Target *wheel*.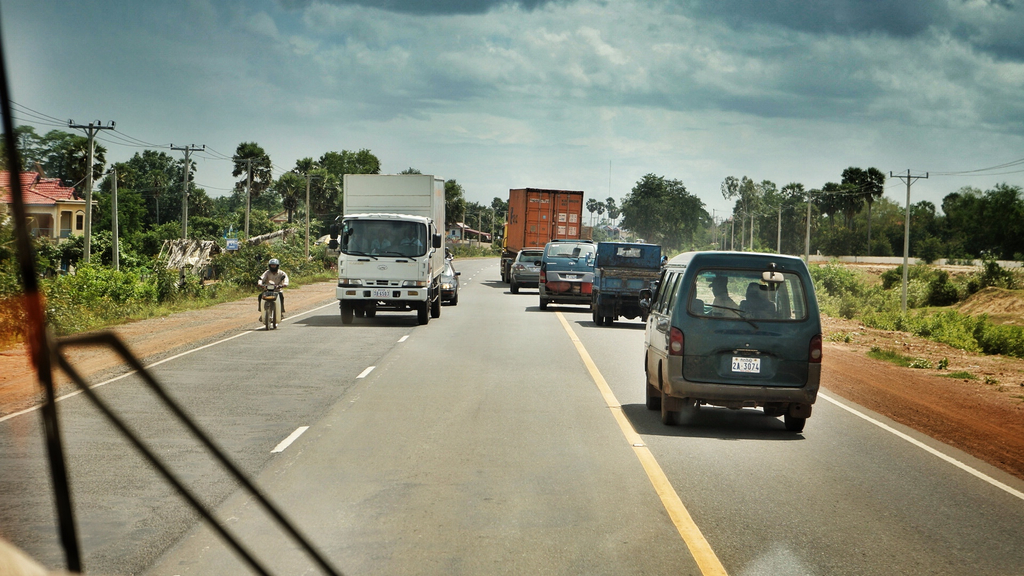
Target region: 785/417/806/431.
